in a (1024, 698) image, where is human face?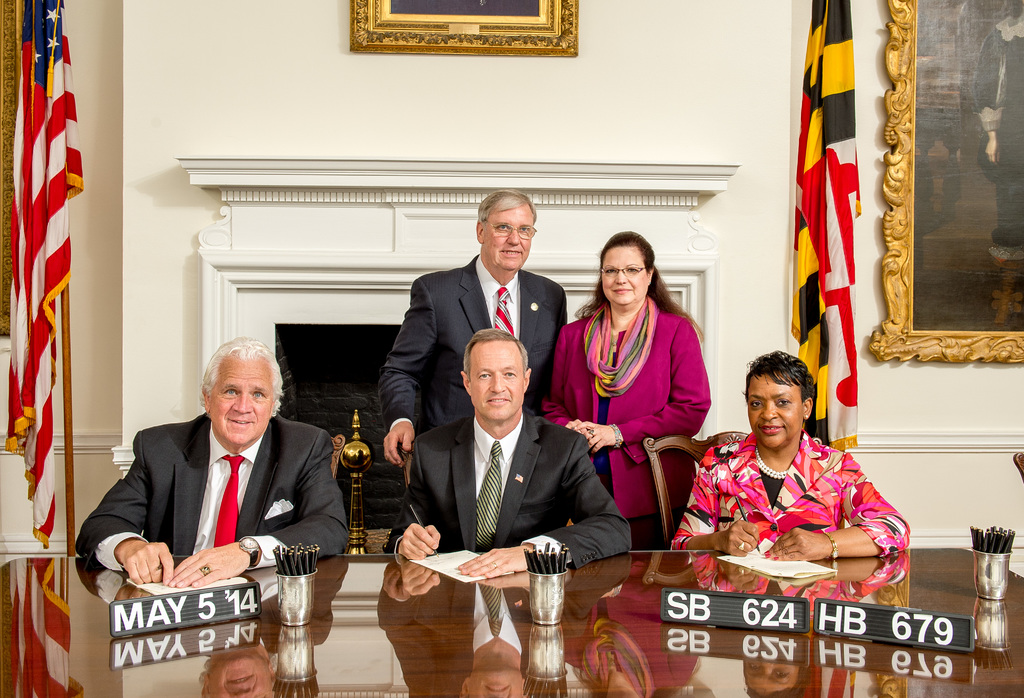
x1=481, y1=203, x2=537, y2=272.
